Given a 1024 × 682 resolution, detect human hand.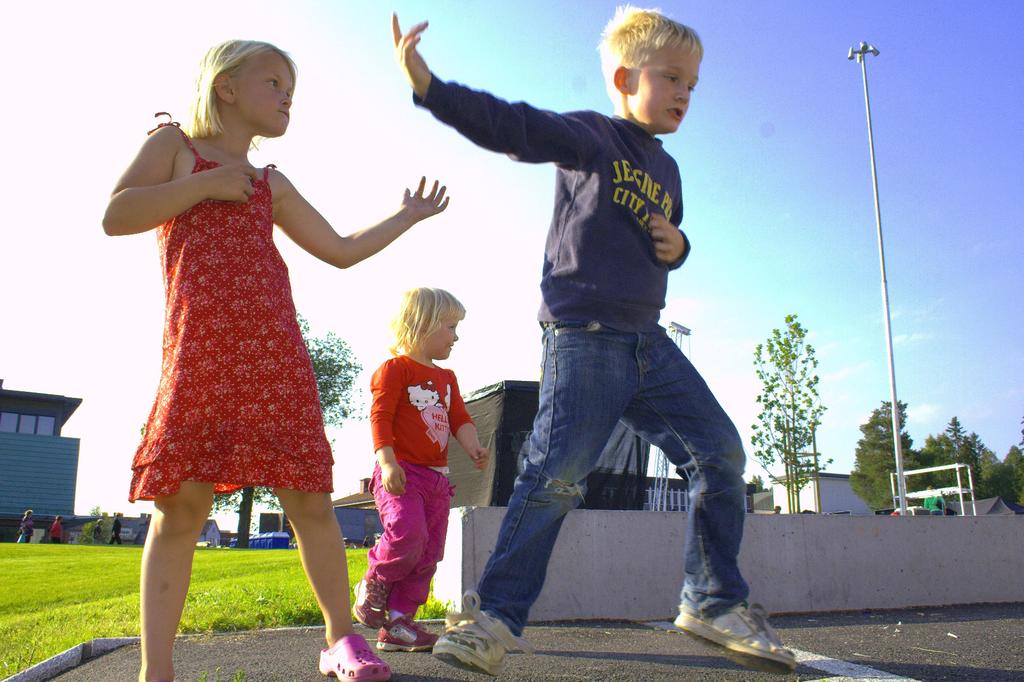
BBox(468, 447, 492, 471).
